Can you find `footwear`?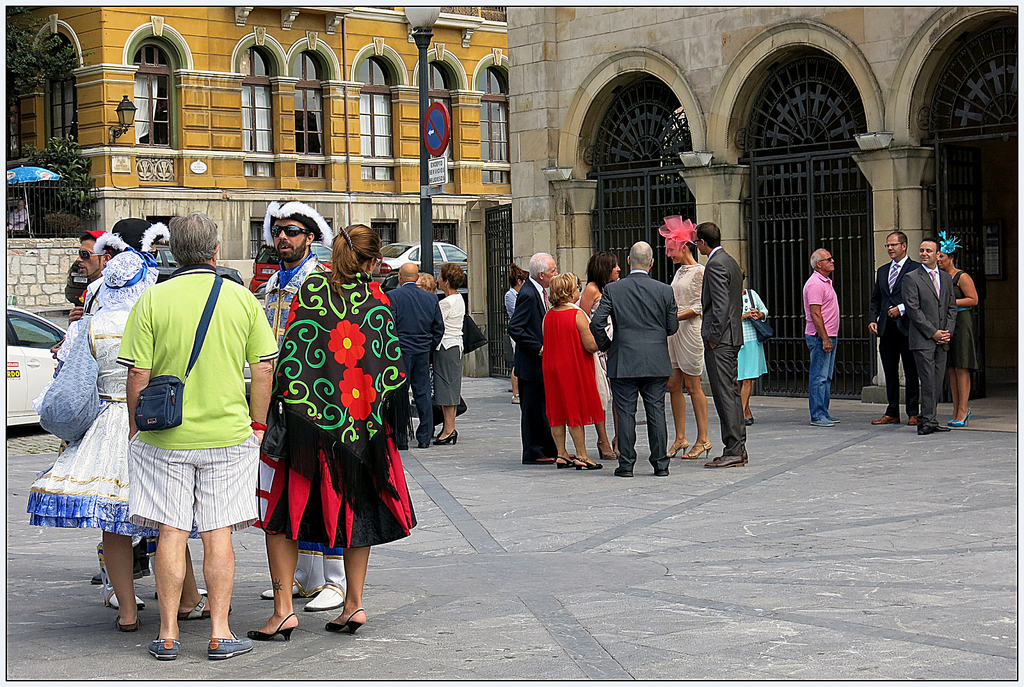
Yes, bounding box: 510,390,522,406.
